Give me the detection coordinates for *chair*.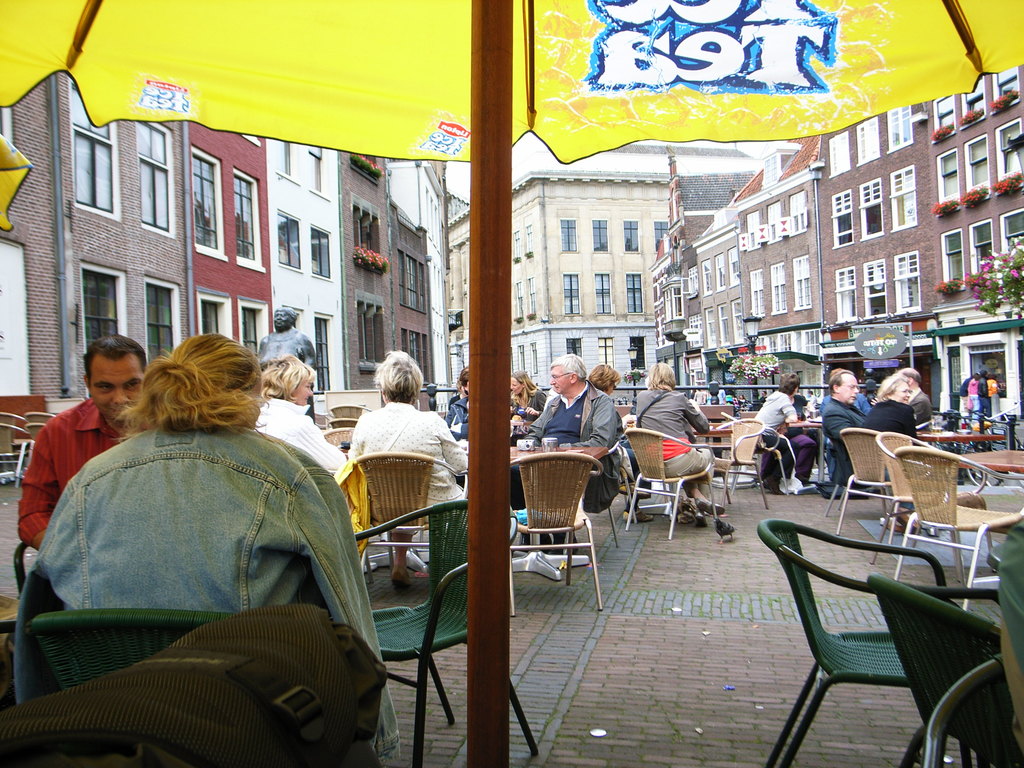
region(883, 445, 1023, 616).
